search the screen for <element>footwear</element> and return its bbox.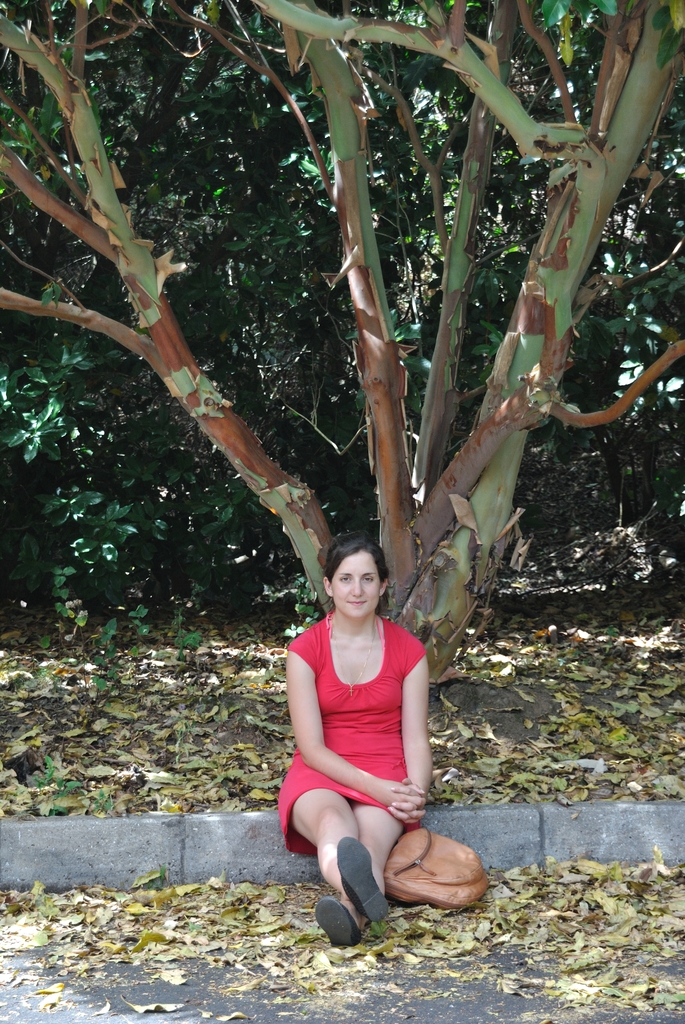
Found: bbox=(319, 908, 374, 938).
